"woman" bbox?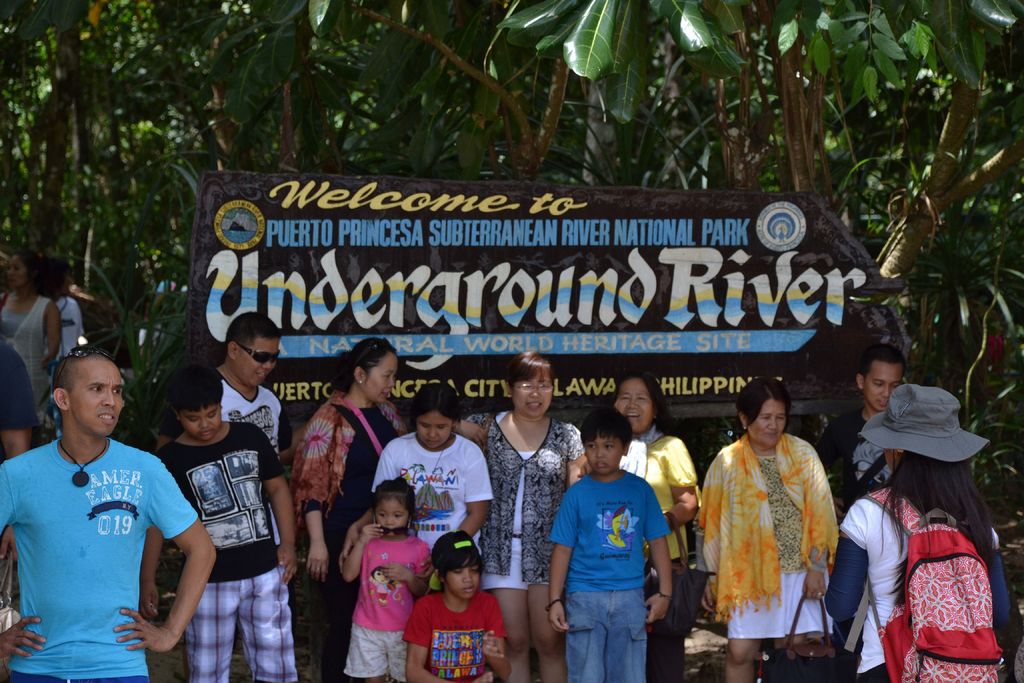
(696,381,853,665)
